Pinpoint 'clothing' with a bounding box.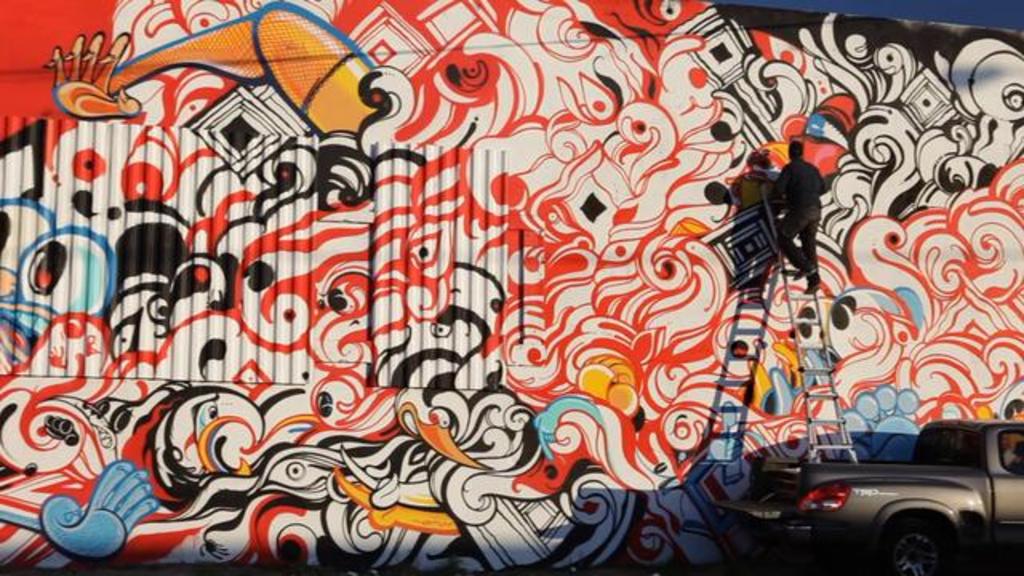
bbox=(766, 157, 830, 274).
